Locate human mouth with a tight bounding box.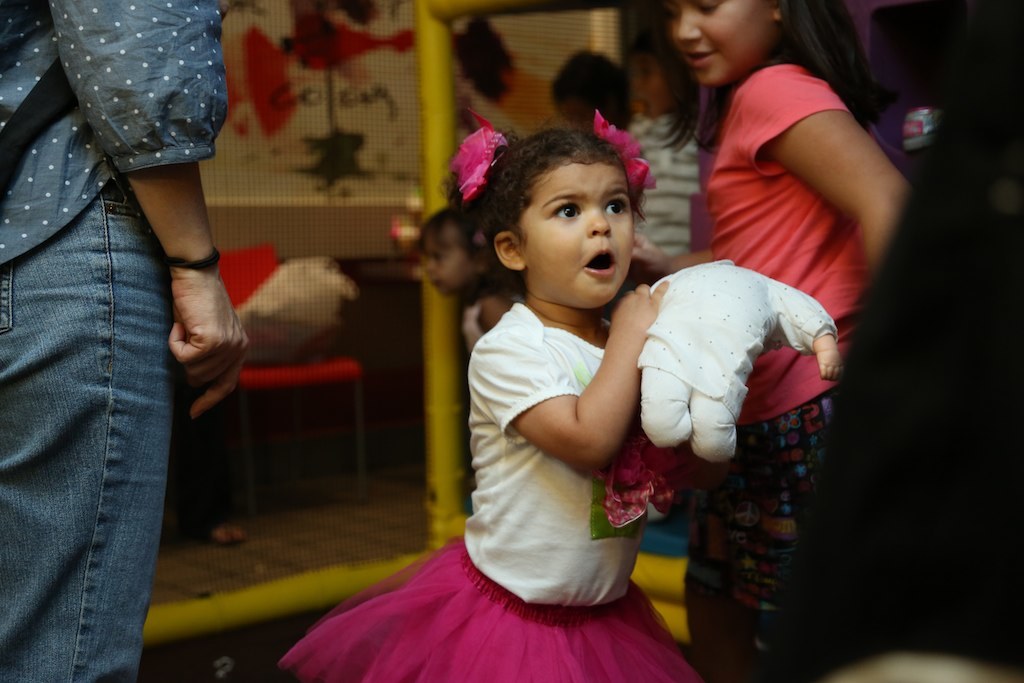
x1=673 y1=40 x2=714 y2=77.
